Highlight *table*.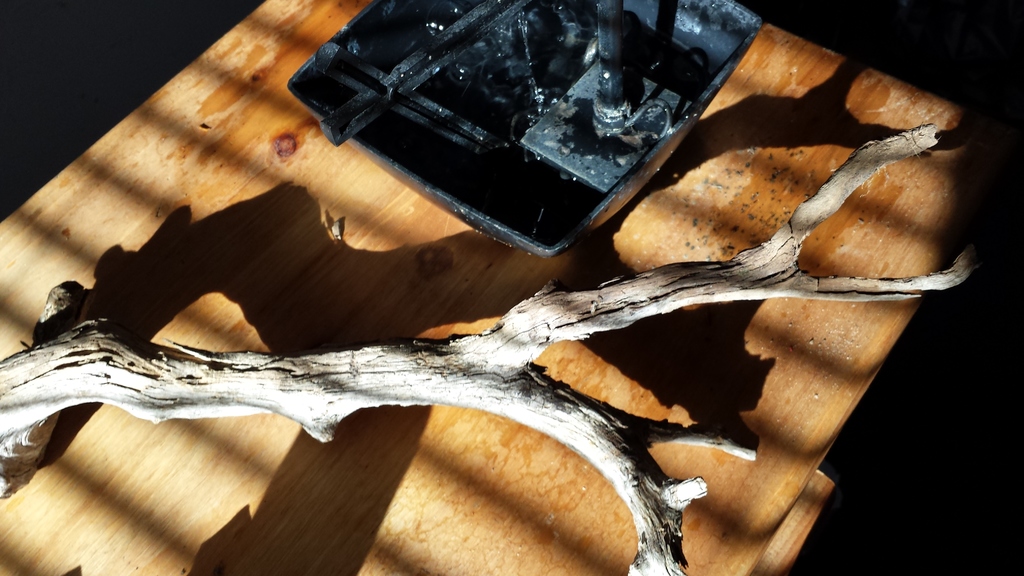
Highlighted region: {"x1": 0, "y1": 56, "x2": 1002, "y2": 546}.
